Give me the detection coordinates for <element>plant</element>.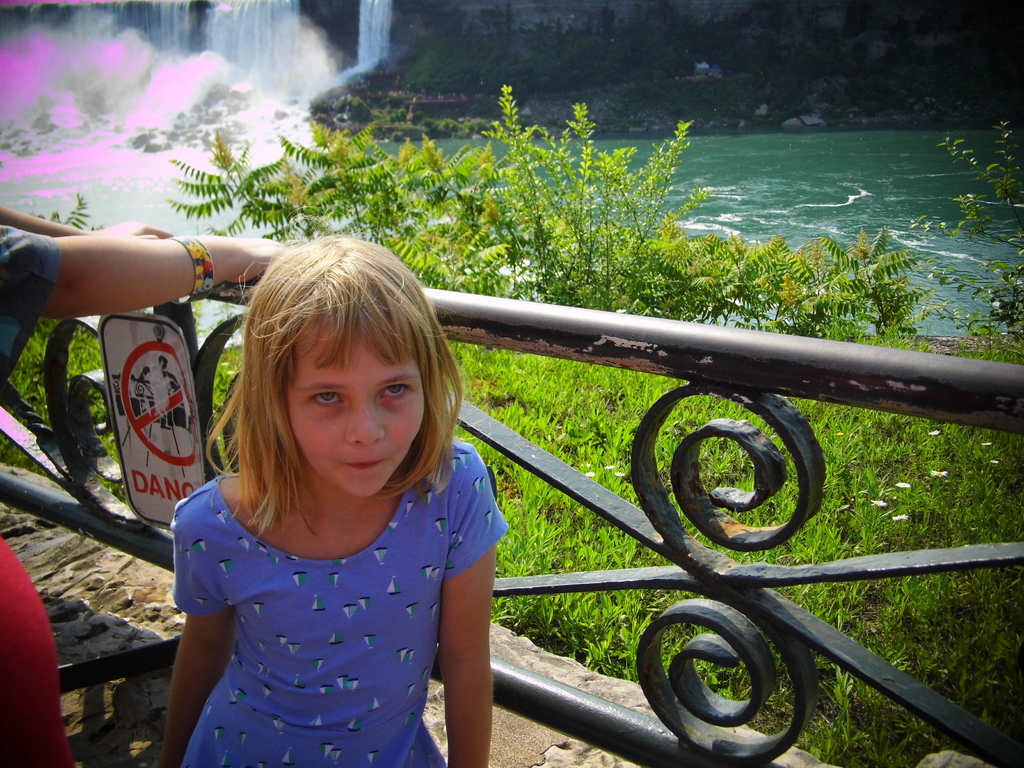
bbox(468, 81, 712, 320).
